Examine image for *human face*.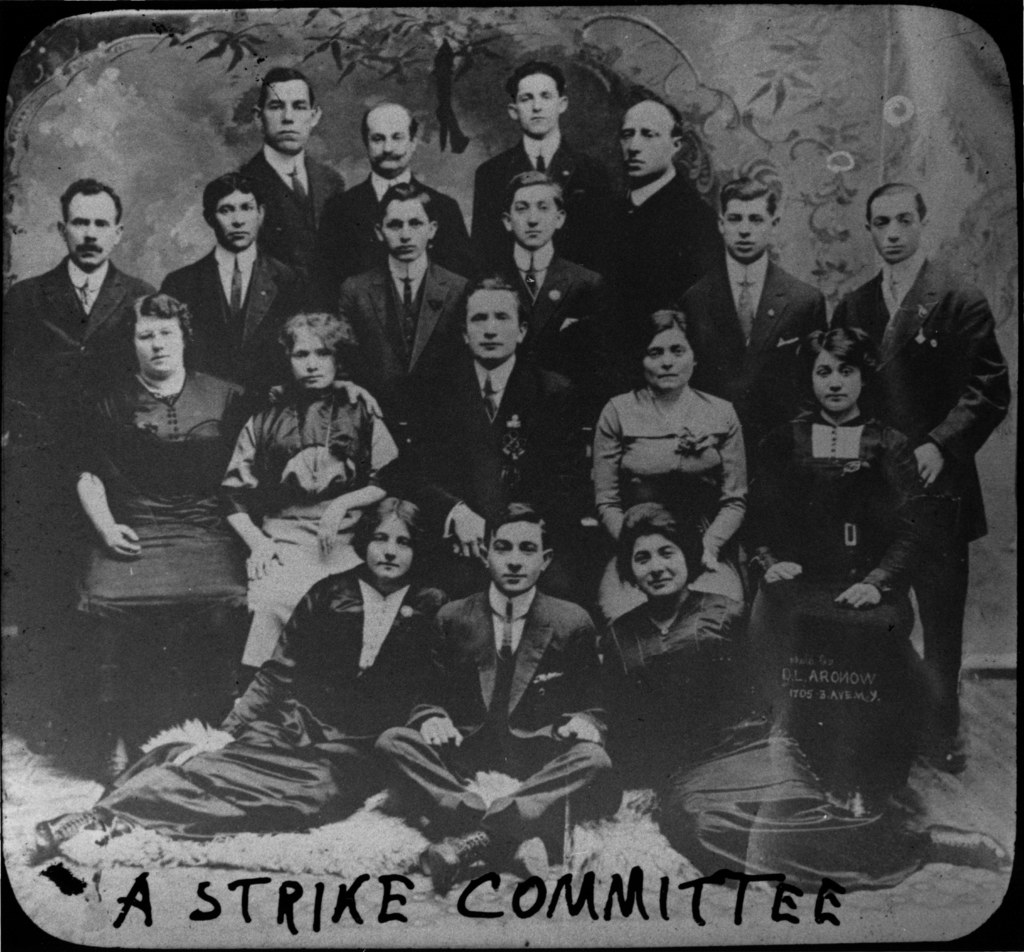
Examination result: pyautogui.locateOnScreen(648, 325, 695, 386).
